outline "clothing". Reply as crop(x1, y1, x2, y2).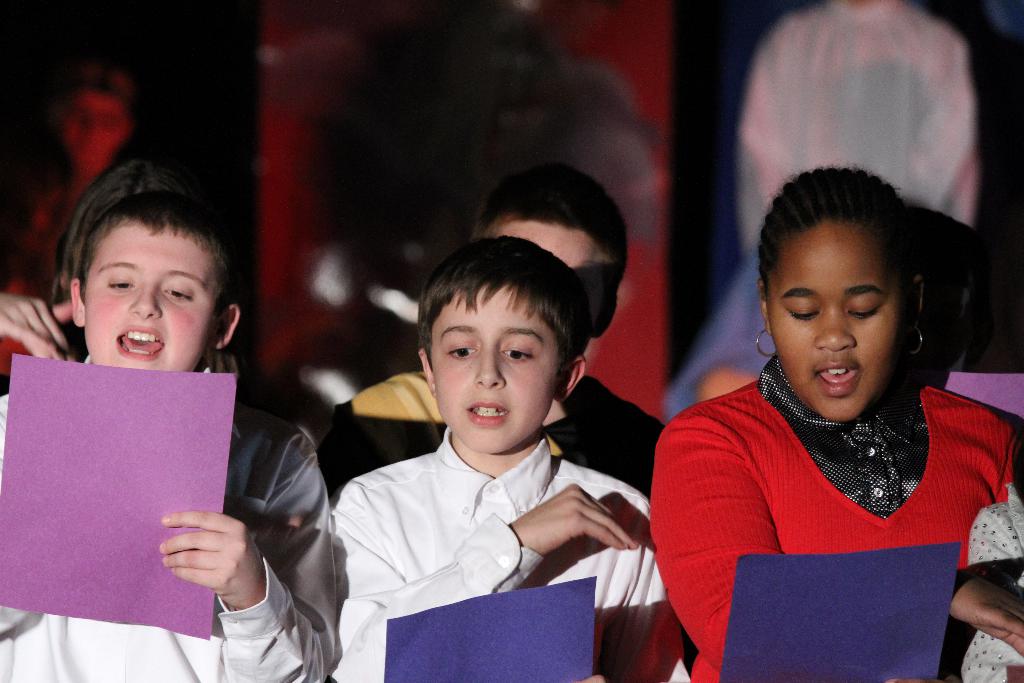
crop(0, 350, 335, 682).
